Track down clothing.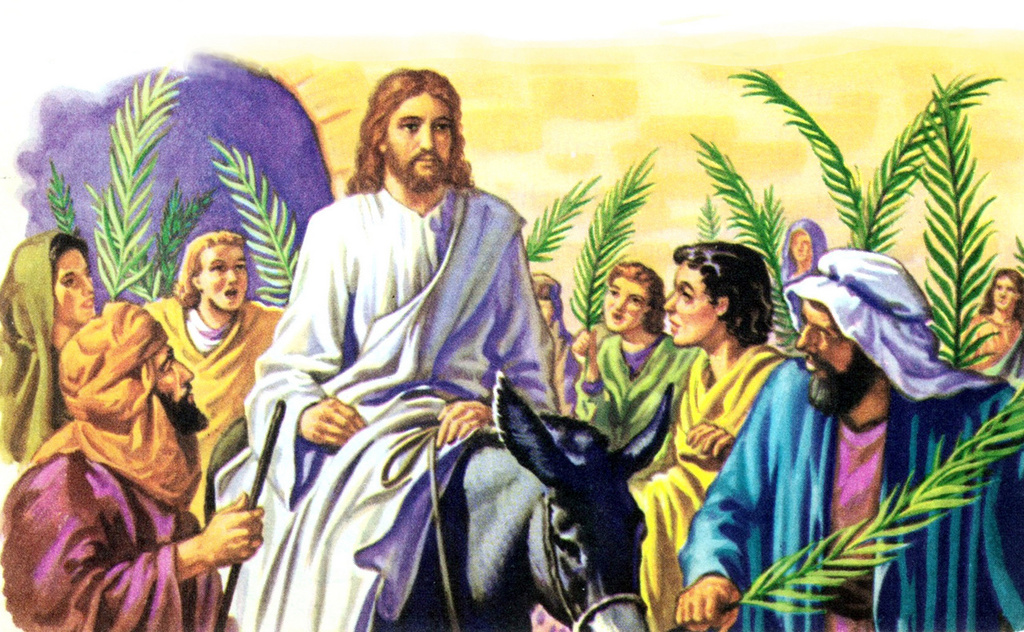
Tracked to x1=948, y1=310, x2=1023, y2=388.
